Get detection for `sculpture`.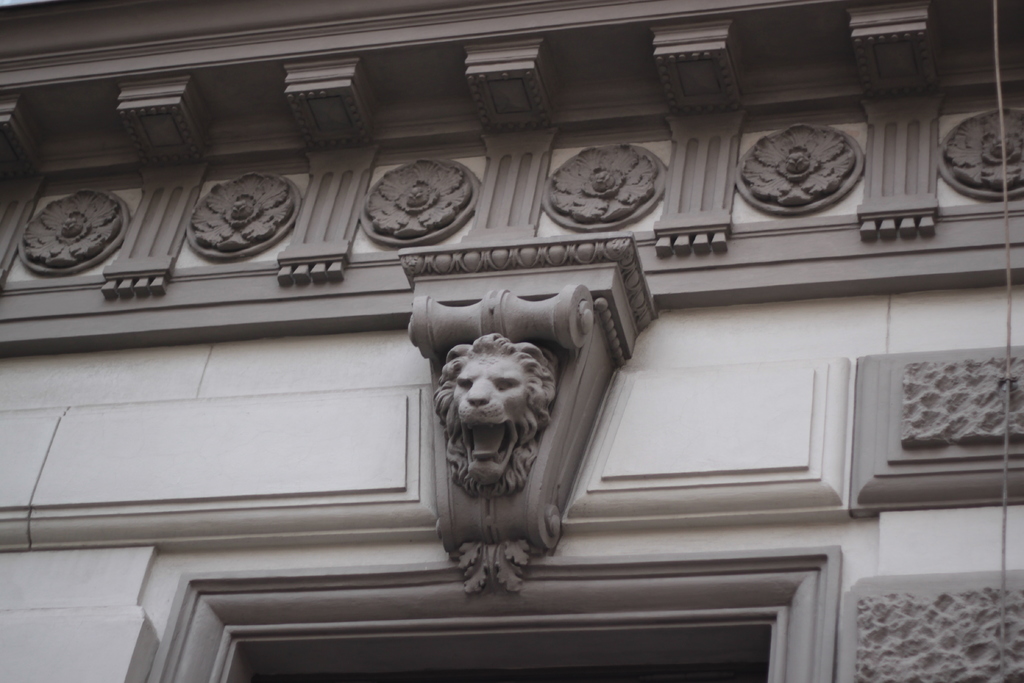
Detection: x1=188 y1=174 x2=297 y2=264.
